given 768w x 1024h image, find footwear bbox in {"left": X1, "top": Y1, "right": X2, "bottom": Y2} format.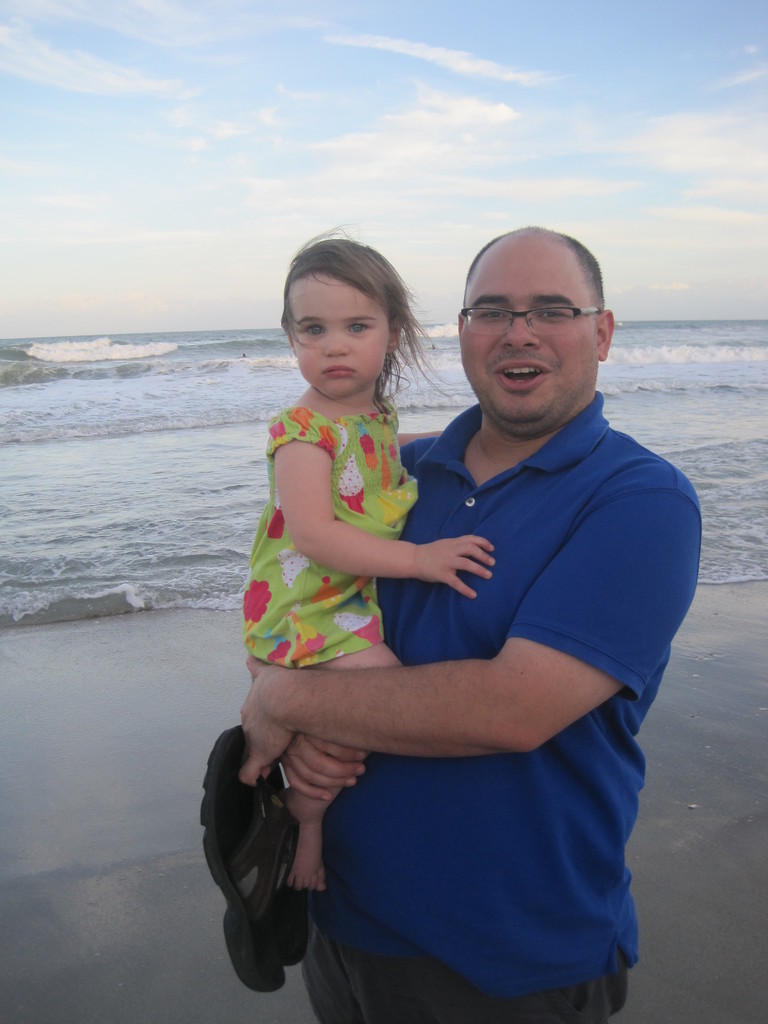
{"left": 193, "top": 728, "right": 280, "bottom": 985}.
